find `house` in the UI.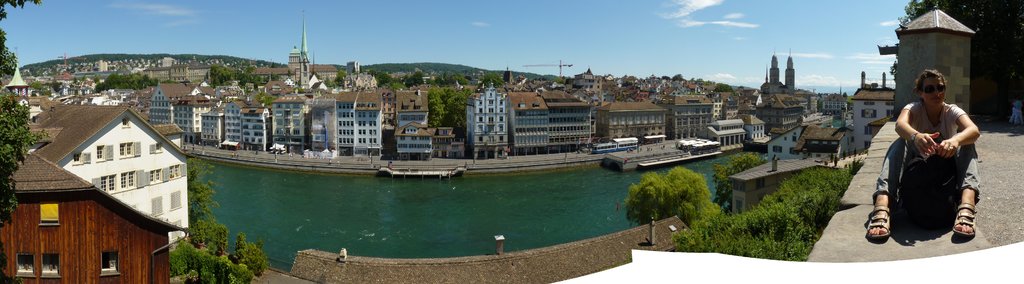
UI element at bbox=[26, 104, 189, 239].
